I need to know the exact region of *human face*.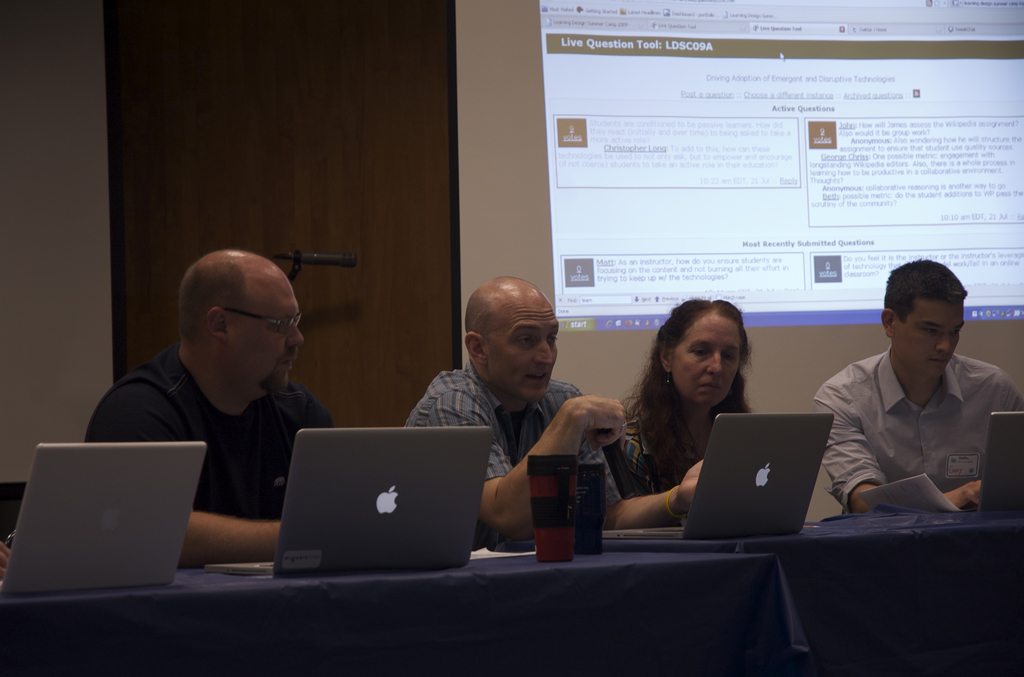
Region: l=669, t=316, r=738, b=407.
